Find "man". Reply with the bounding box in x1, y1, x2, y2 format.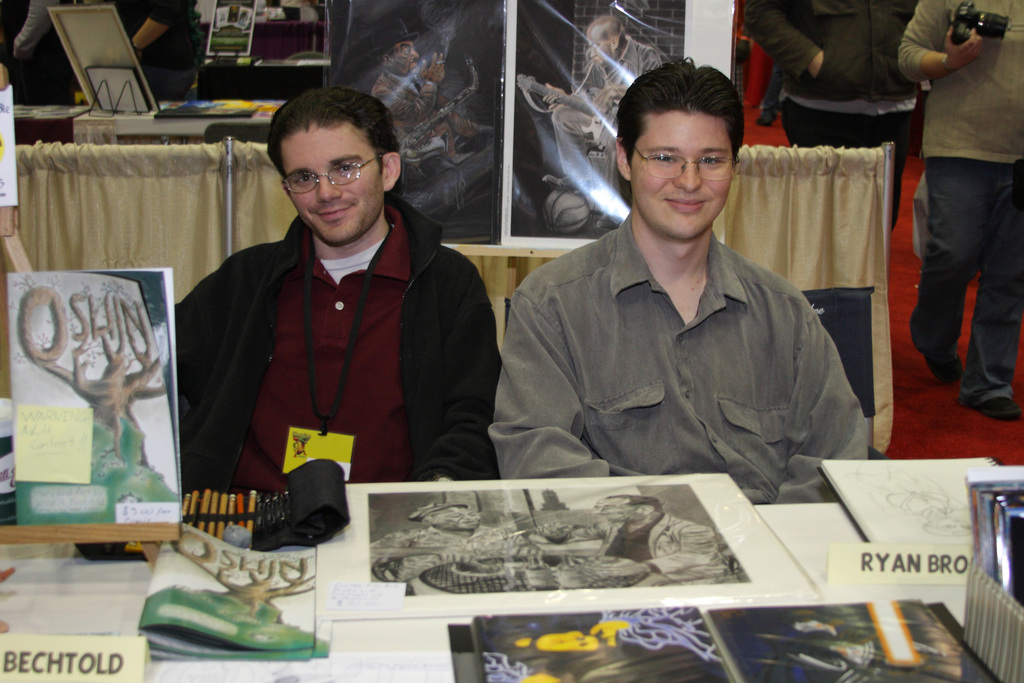
172, 88, 493, 473.
